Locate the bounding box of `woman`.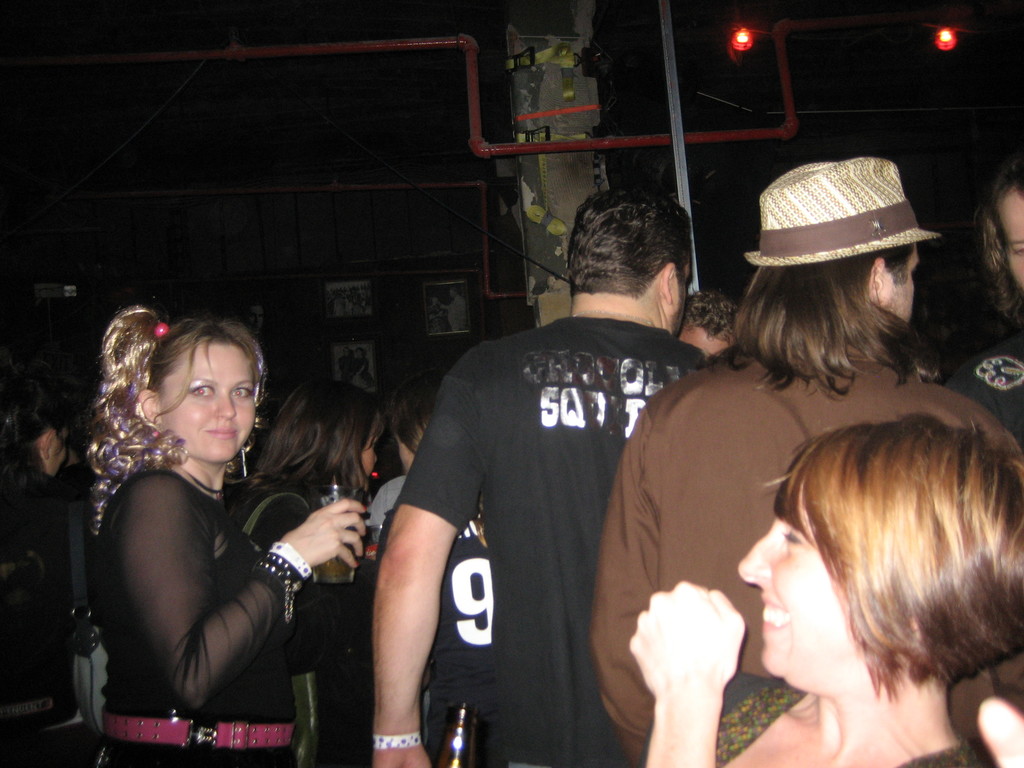
Bounding box: <box>628,410,1023,767</box>.
